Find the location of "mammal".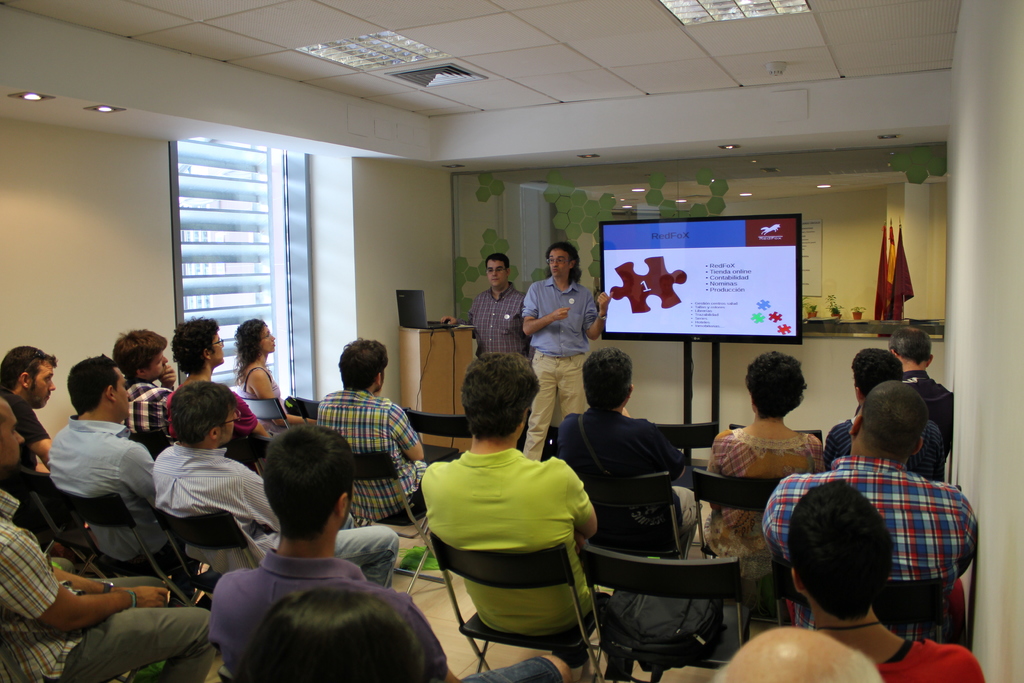
Location: 118:330:182:438.
